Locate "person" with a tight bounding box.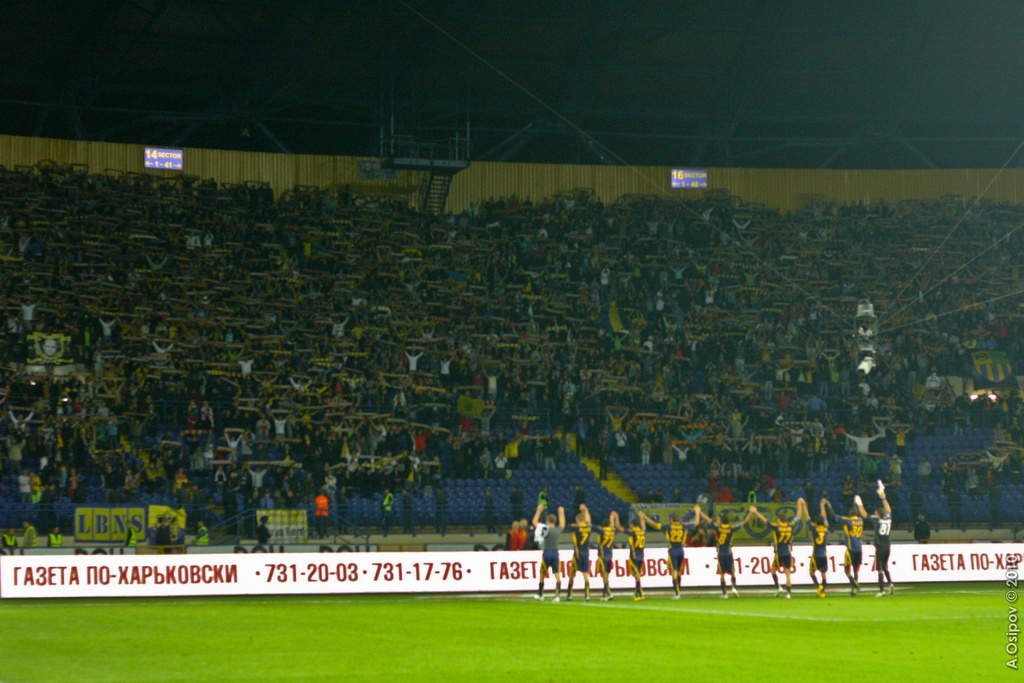
697,504,751,598.
